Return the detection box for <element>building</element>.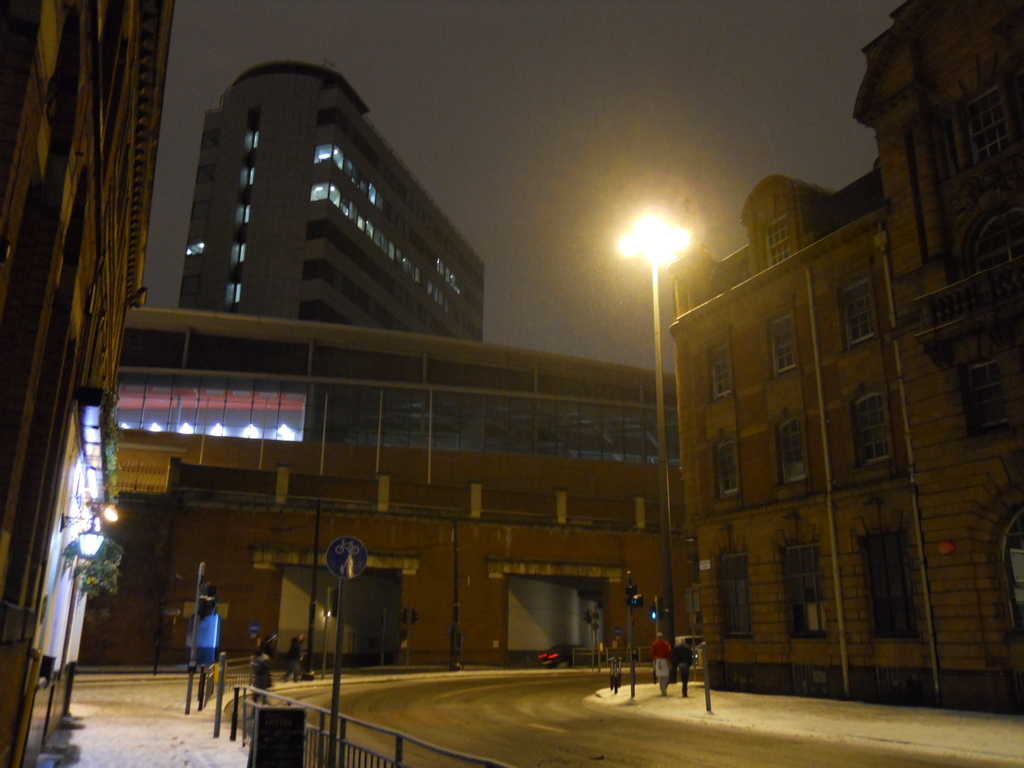
(x1=0, y1=0, x2=151, y2=767).
